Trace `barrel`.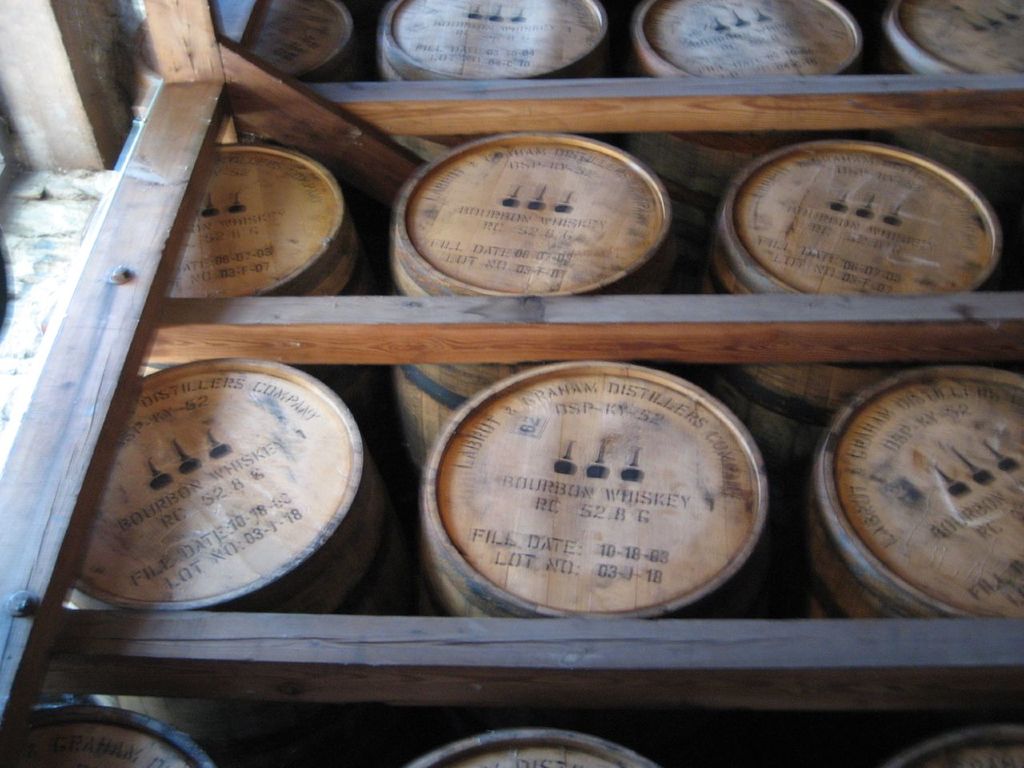
Traced to (715, 149, 1007, 502).
